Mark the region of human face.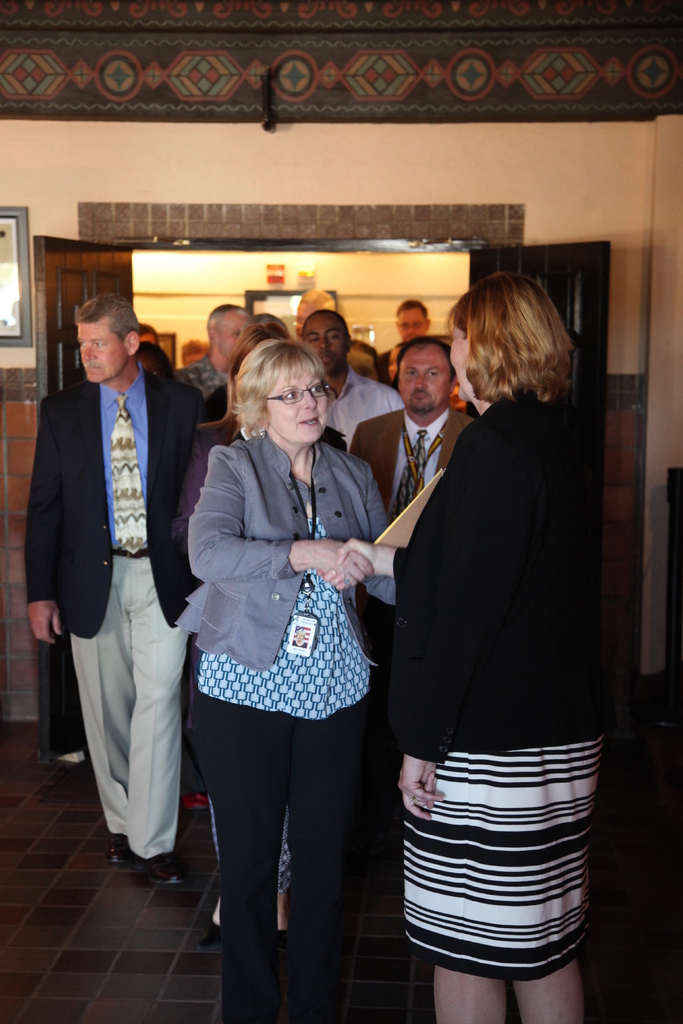
Region: rect(445, 323, 466, 401).
